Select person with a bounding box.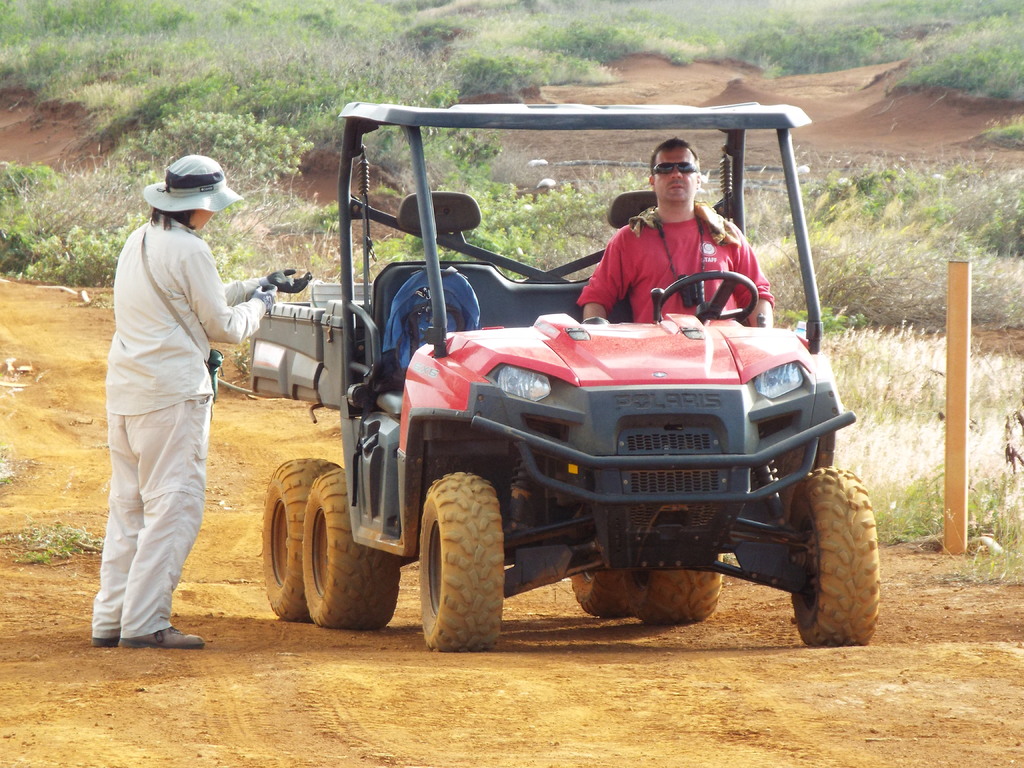
582 135 776 325.
